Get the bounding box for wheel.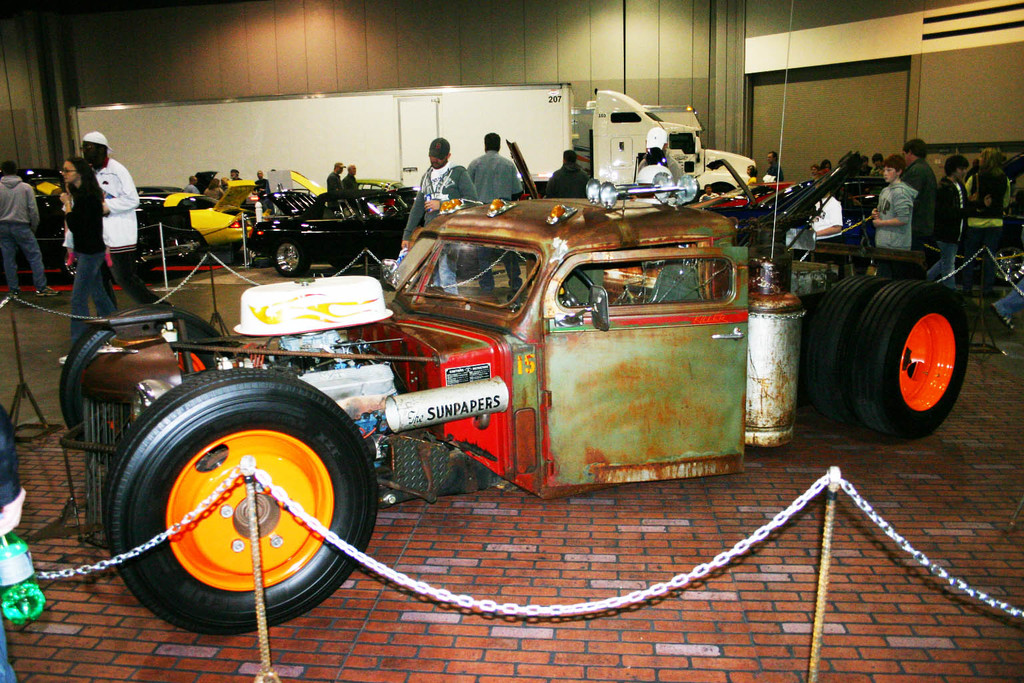
(x1=845, y1=277, x2=973, y2=436).
